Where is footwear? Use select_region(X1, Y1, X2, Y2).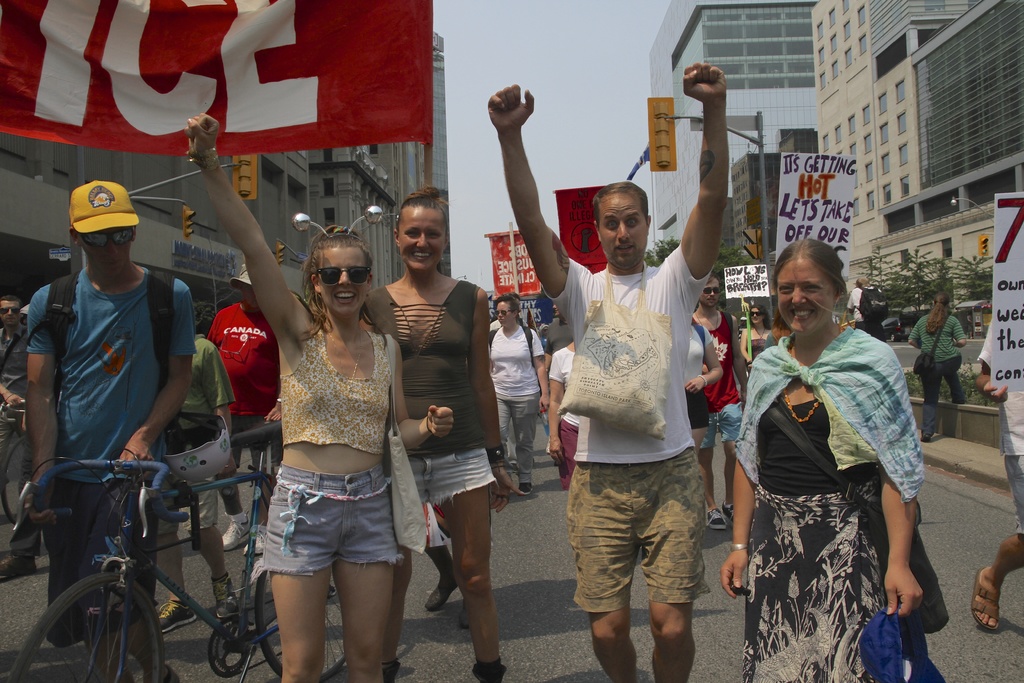
select_region(158, 598, 196, 633).
